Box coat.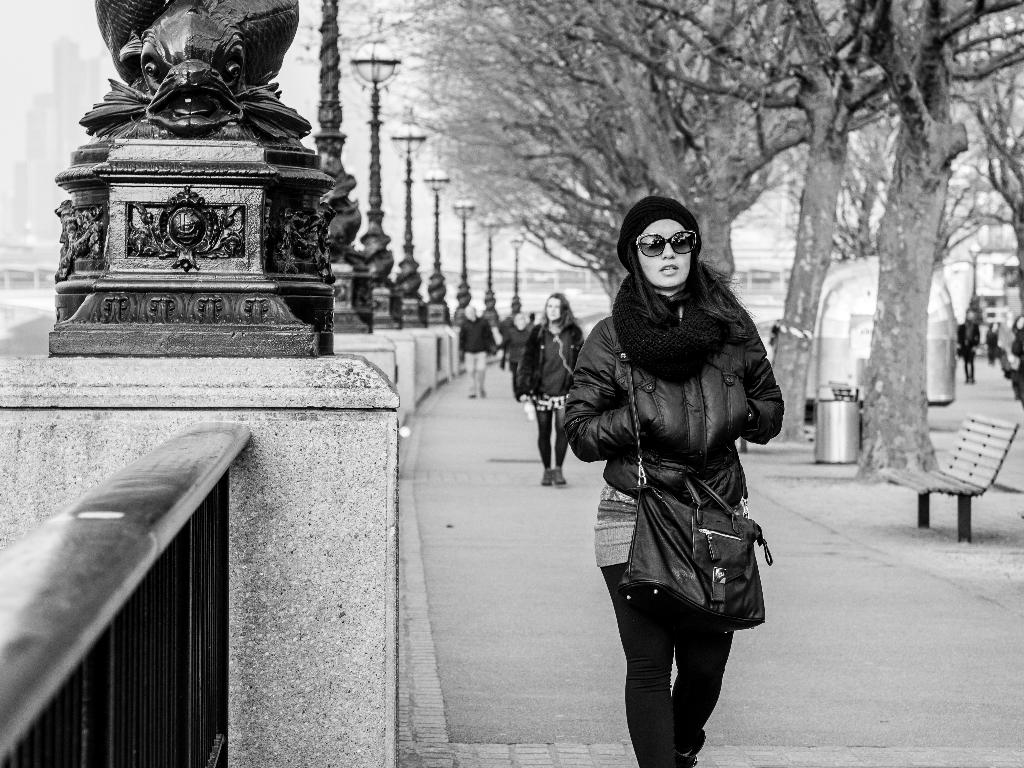
x1=573 y1=237 x2=774 y2=614.
